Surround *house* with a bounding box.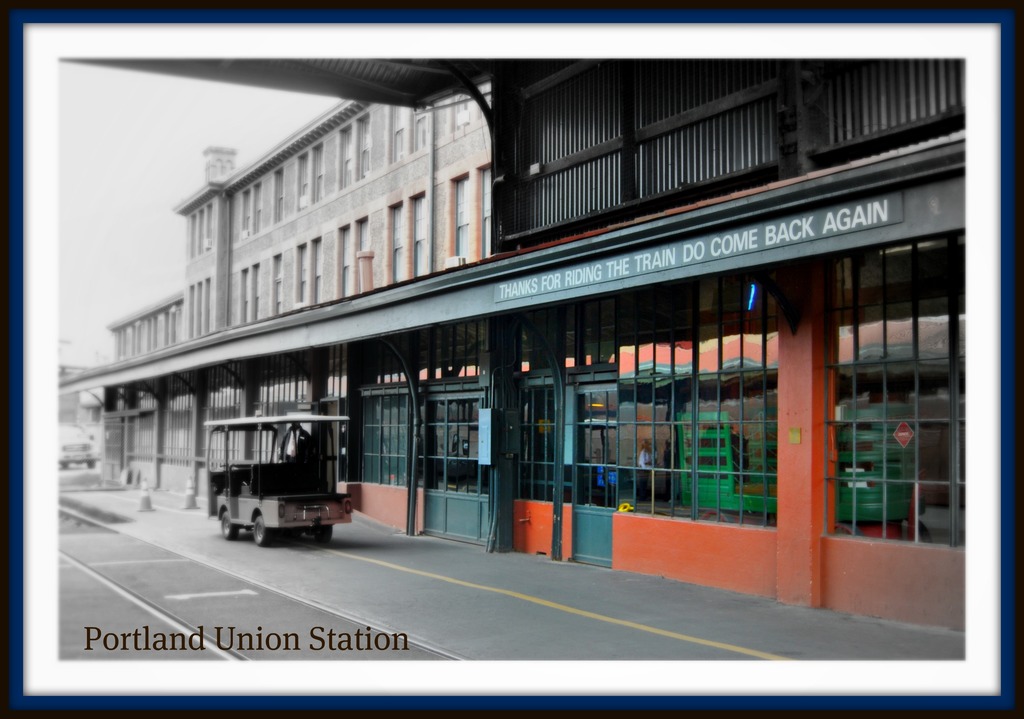
l=489, t=63, r=655, b=587.
